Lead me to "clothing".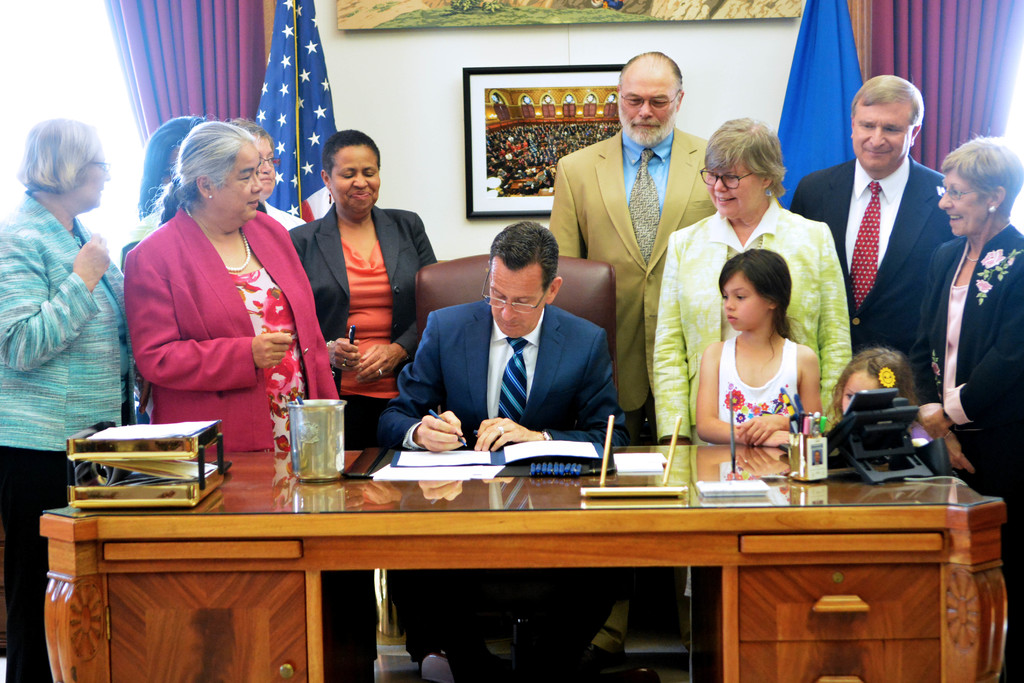
Lead to <box>291,206,431,451</box>.
